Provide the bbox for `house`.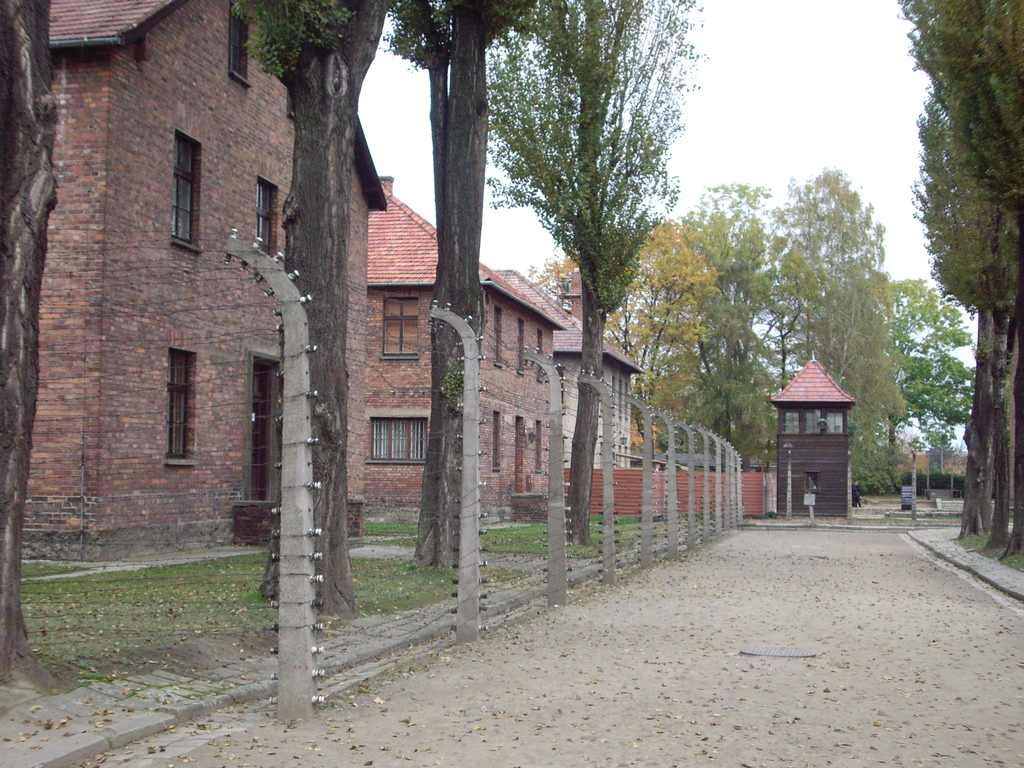
{"left": 490, "top": 266, "right": 652, "bottom": 511}.
